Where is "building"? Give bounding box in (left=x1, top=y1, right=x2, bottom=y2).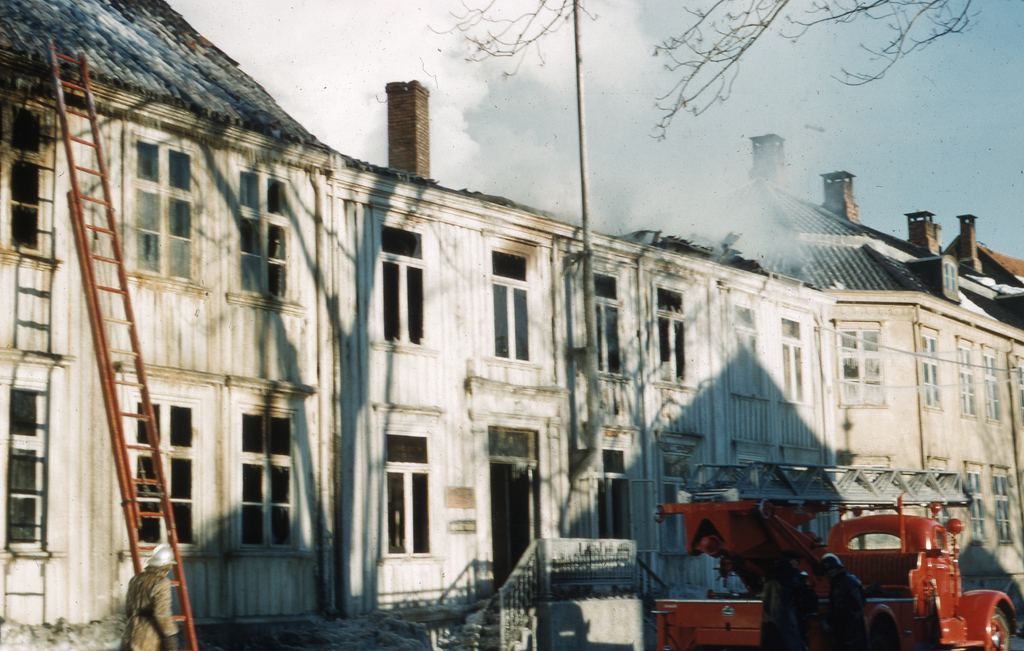
(left=0, top=0, right=1023, bottom=650).
